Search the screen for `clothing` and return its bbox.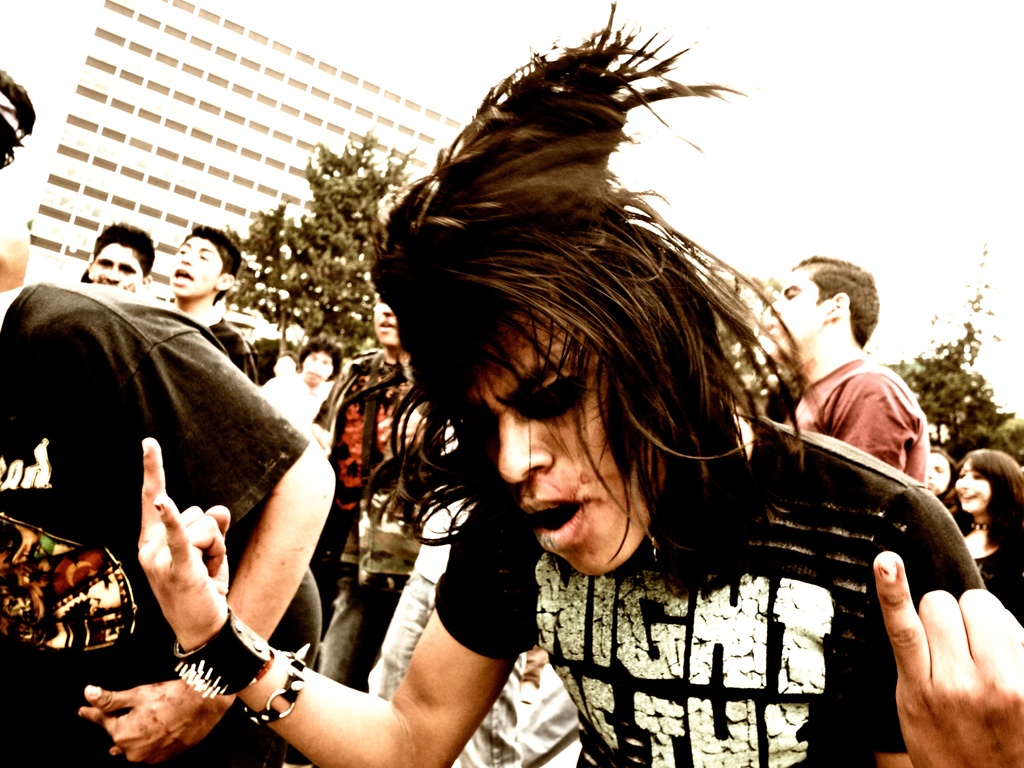
Found: select_region(973, 545, 1023, 627).
